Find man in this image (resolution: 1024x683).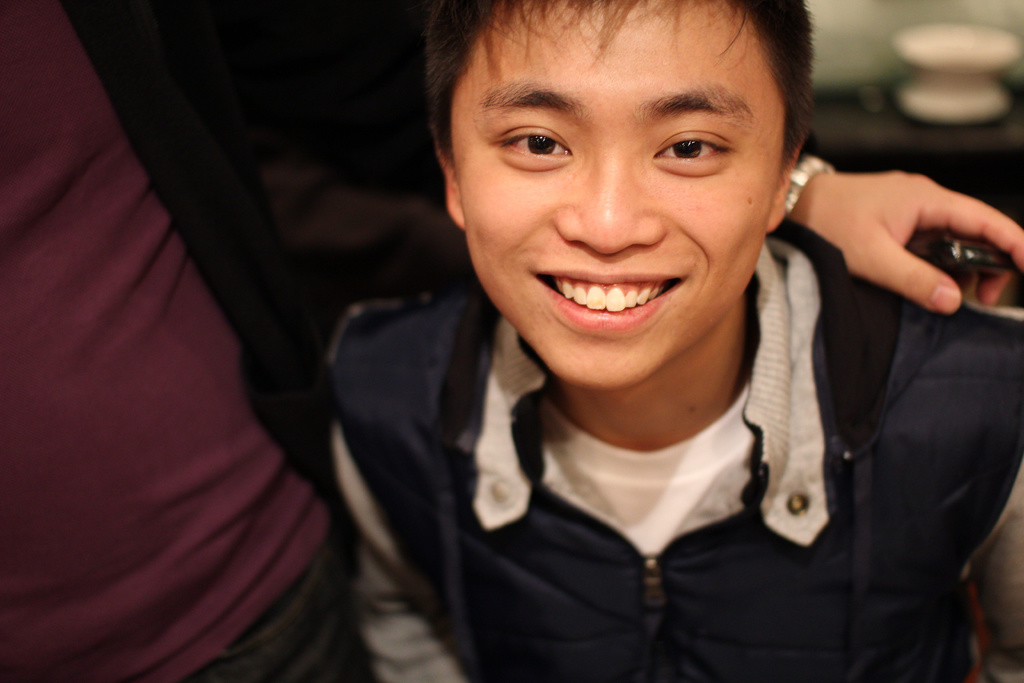
bbox(0, 0, 1023, 682).
